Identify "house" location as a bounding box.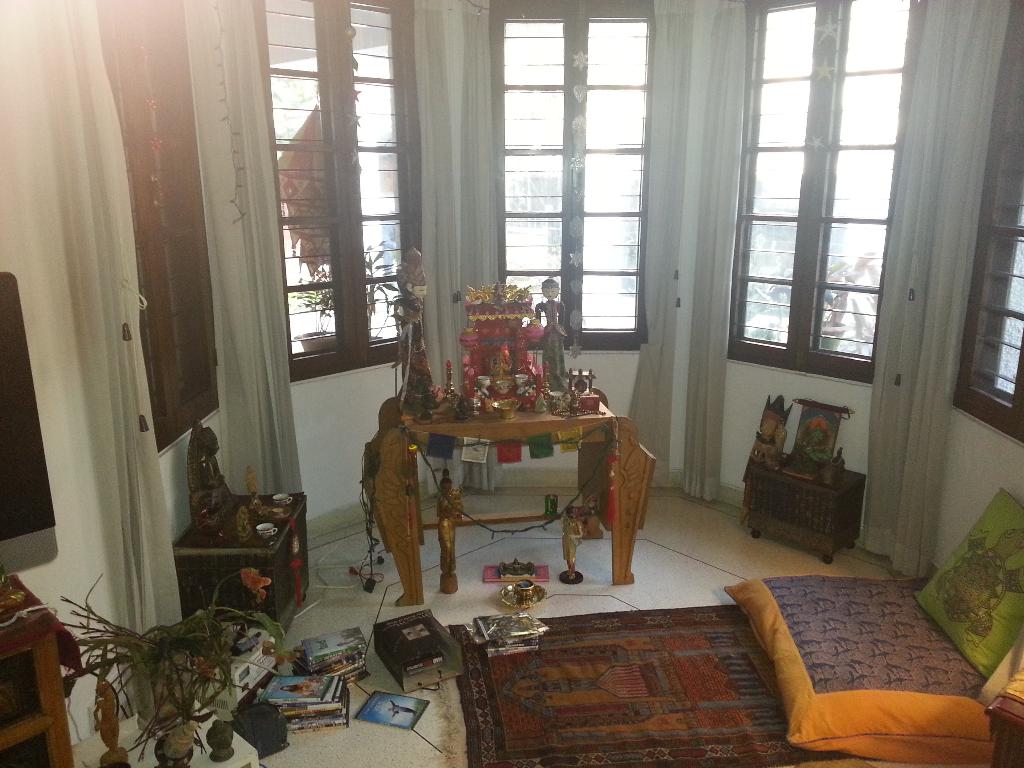
x1=0 y1=0 x2=1023 y2=767.
